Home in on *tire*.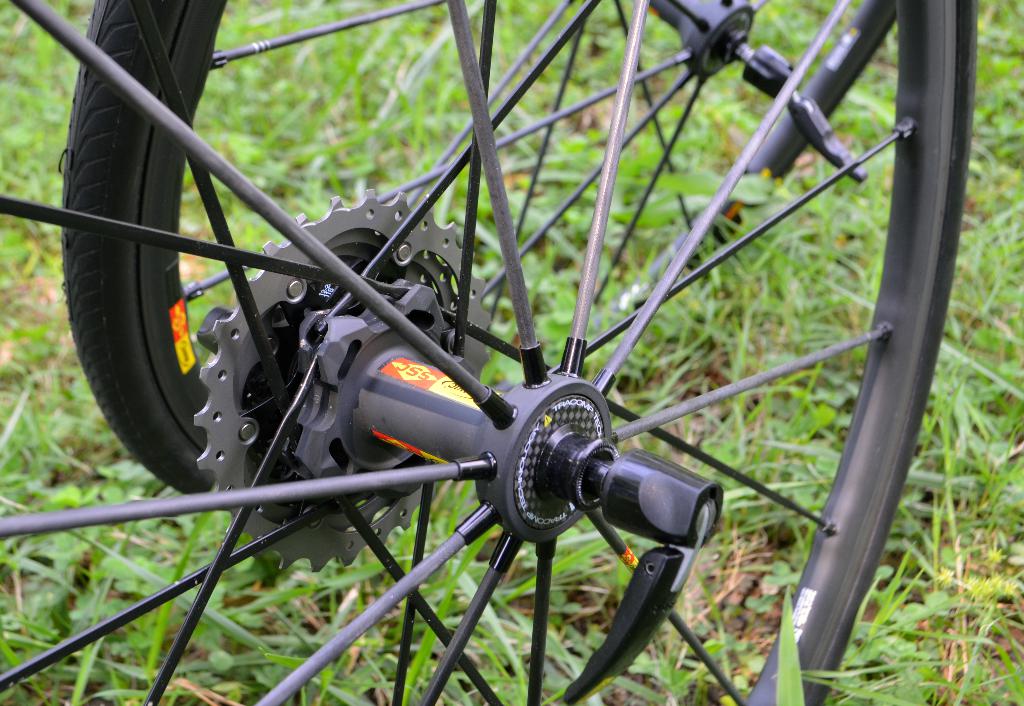
Homed in at x1=56, y1=0, x2=896, y2=492.
